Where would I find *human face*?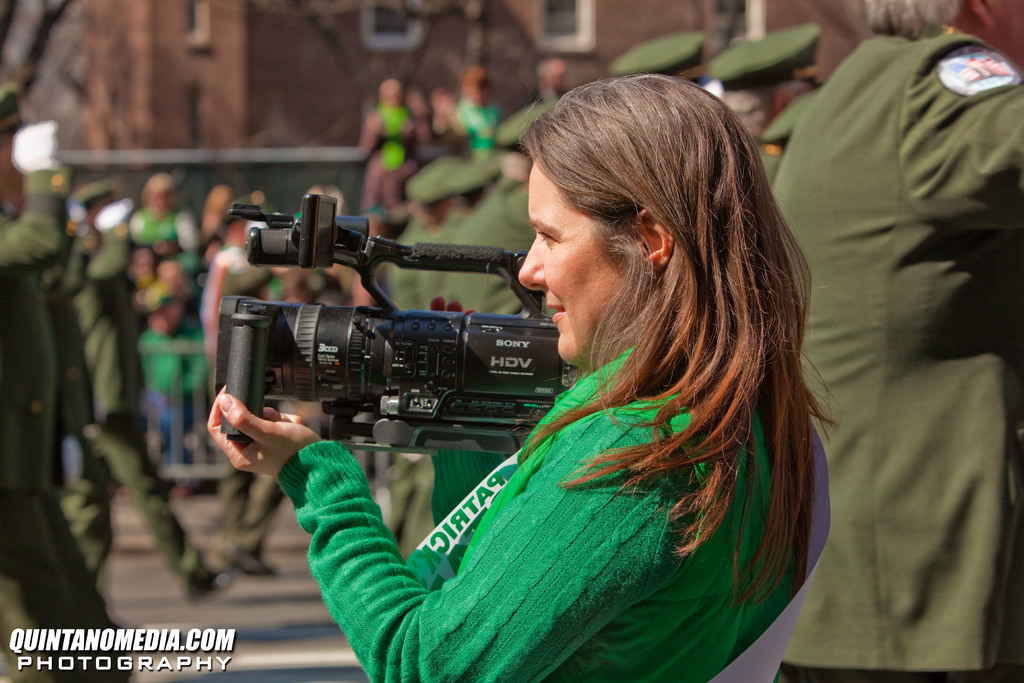
At locate(993, 0, 1023, 56).
